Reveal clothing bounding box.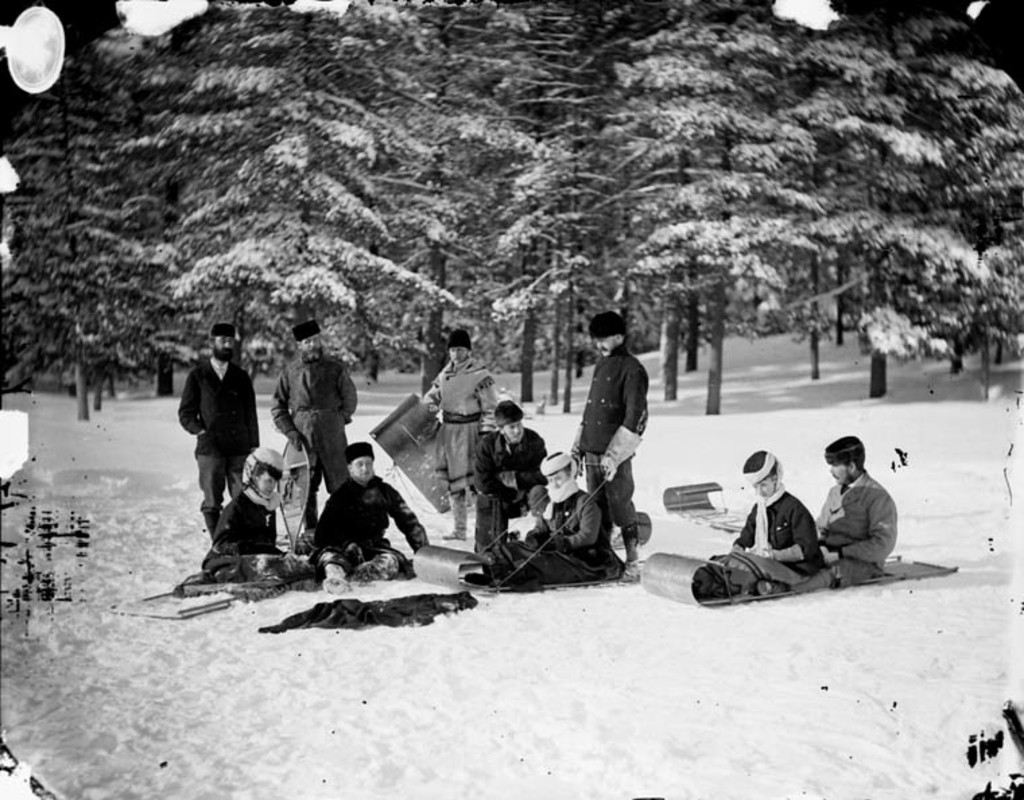
Revealed: <box>730,486,825,576</box>.
